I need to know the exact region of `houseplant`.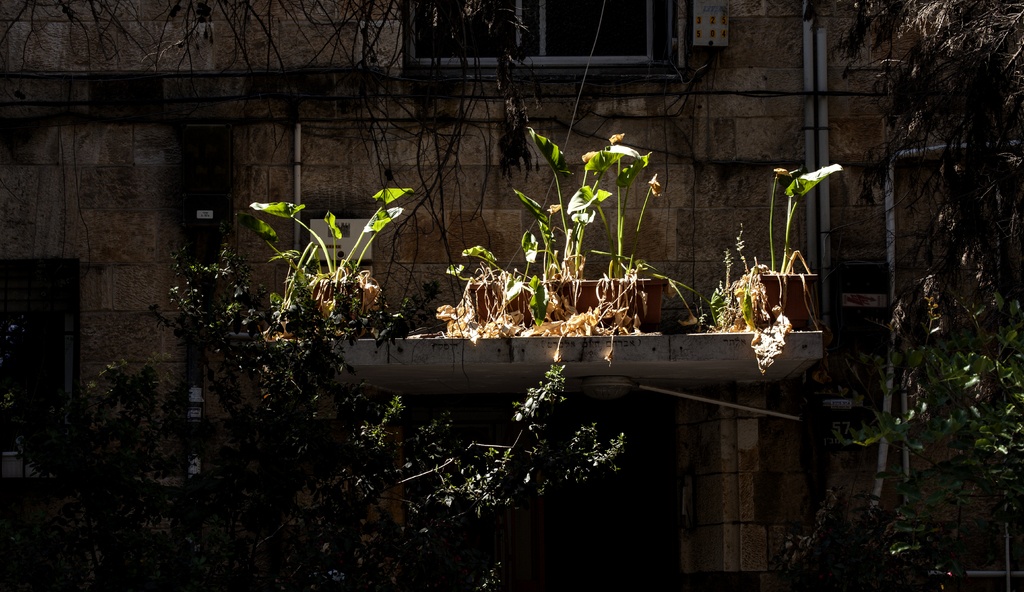
Region: bbox(735, 154, 850, 374).
